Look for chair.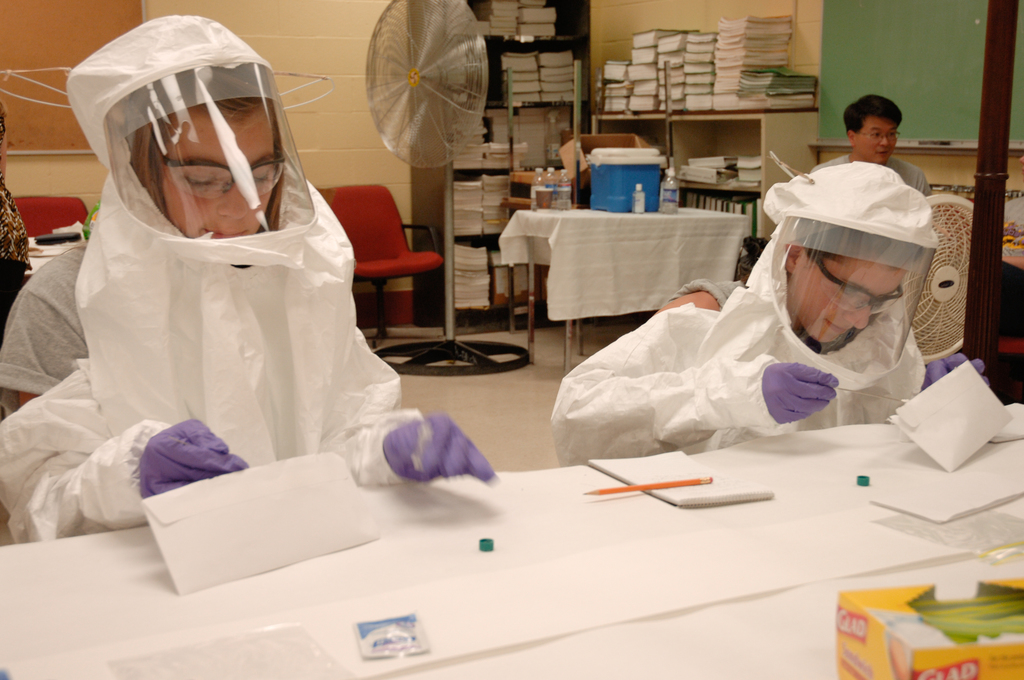
Found: region(10, 197, 92, 237).
